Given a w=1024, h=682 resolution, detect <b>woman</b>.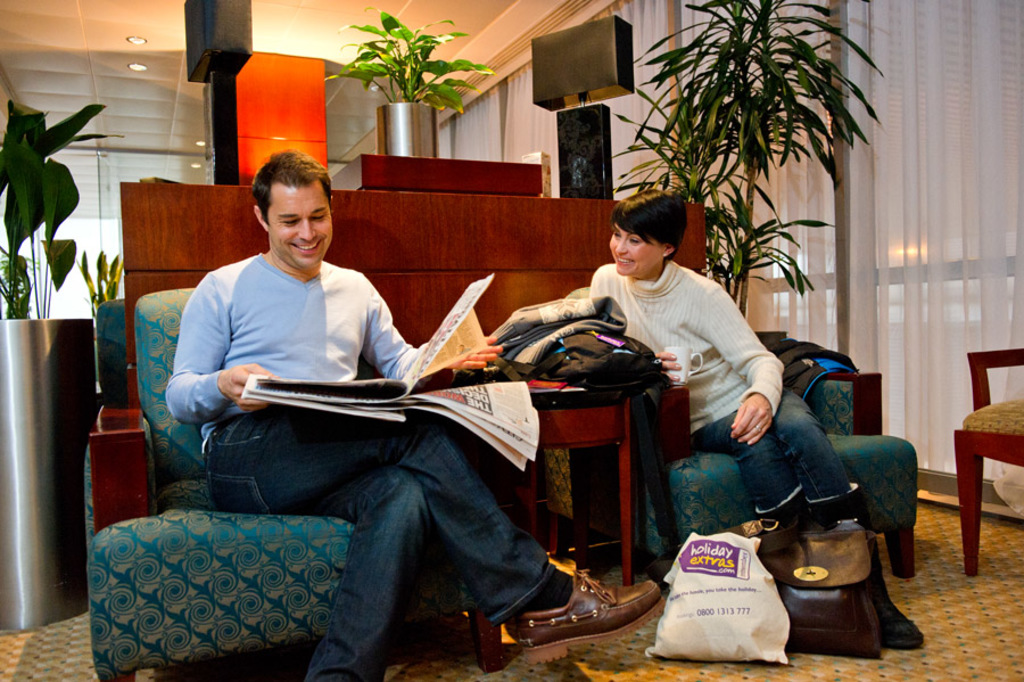
x1=592, y1=191, x2=924, y2=646.
